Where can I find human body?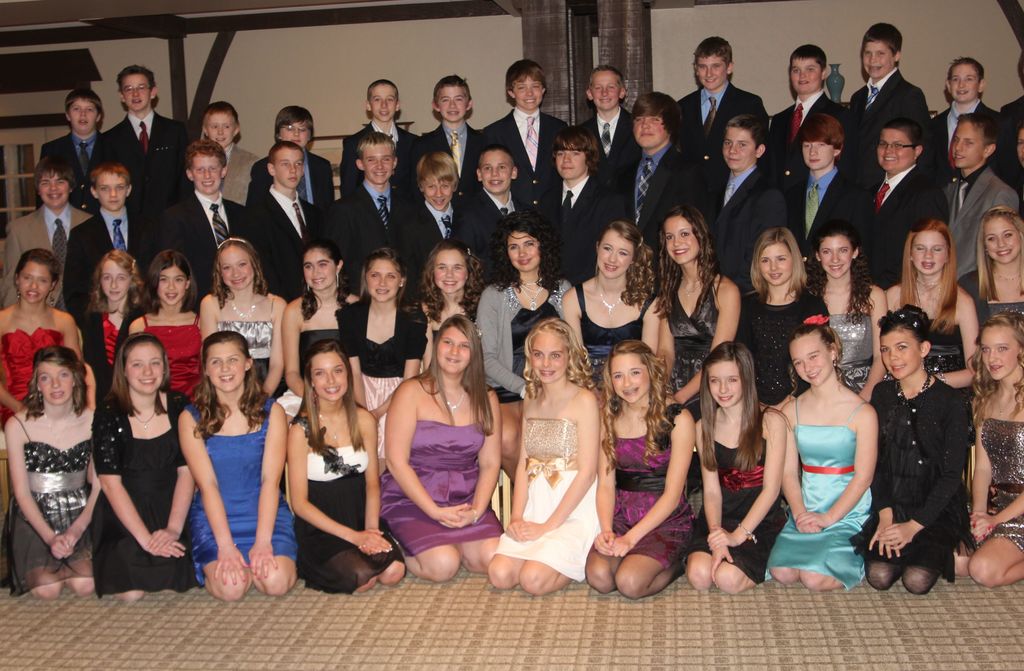
You can find it at 88 244 145 404.
